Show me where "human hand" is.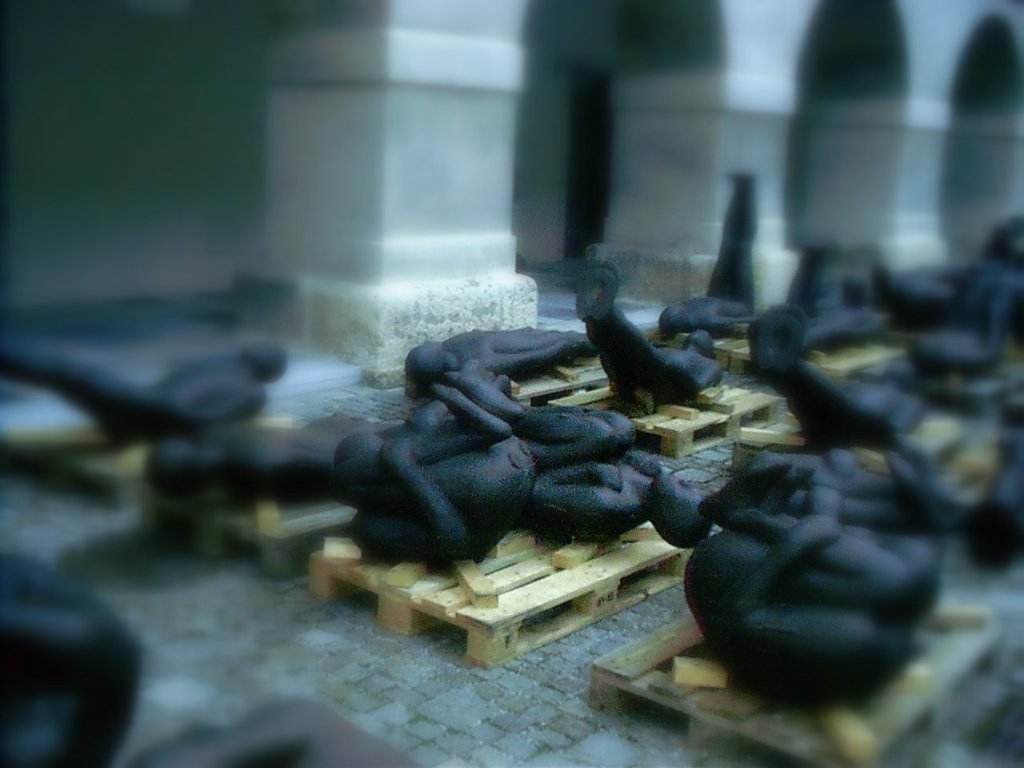
"human hand" is at <box>625,450,663,478</box>.
